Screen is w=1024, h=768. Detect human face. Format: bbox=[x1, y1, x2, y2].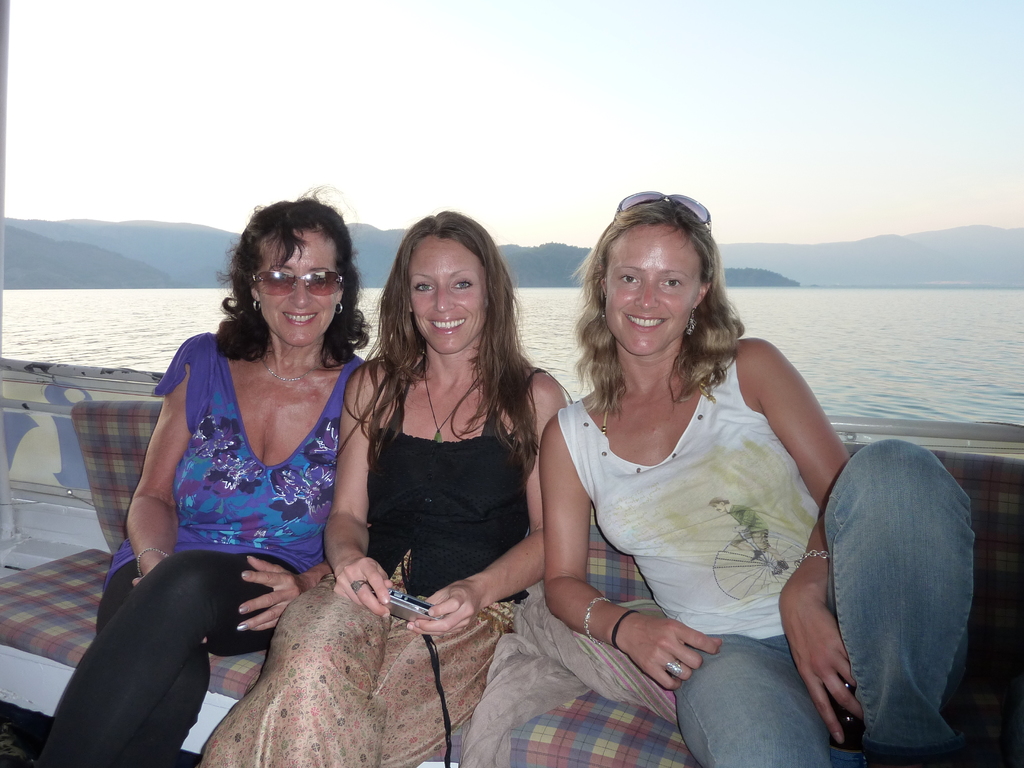
bbox=[408, 241, 490, 355].
